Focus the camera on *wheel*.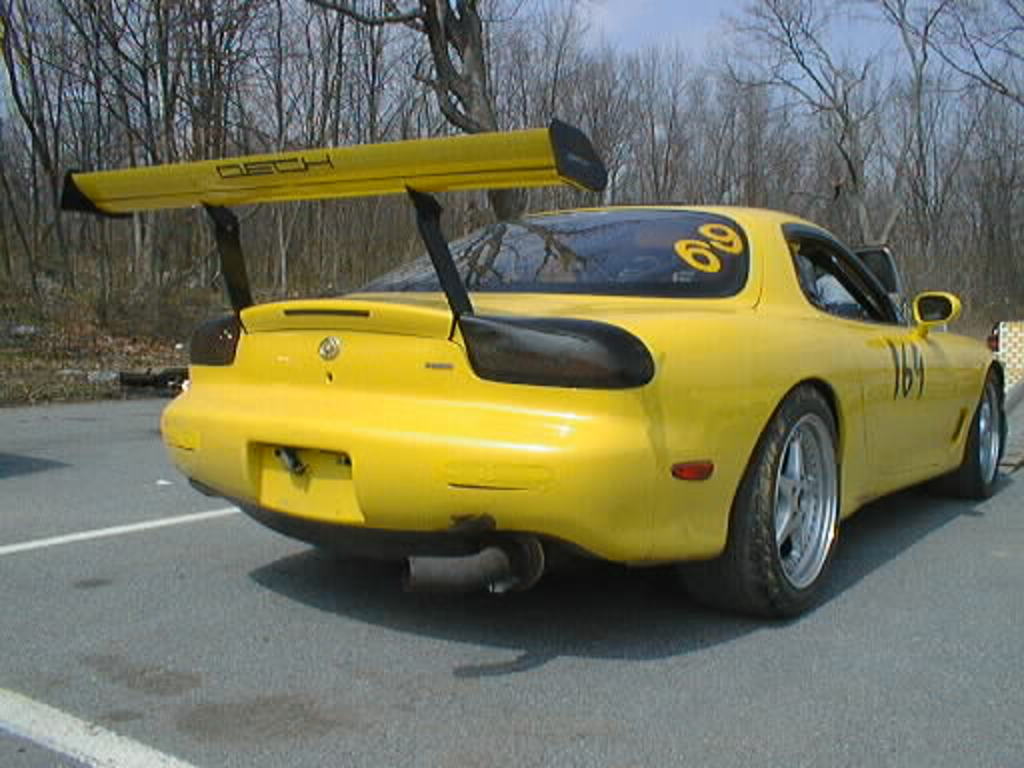
Focus region: 730, 392, 852, 608.
